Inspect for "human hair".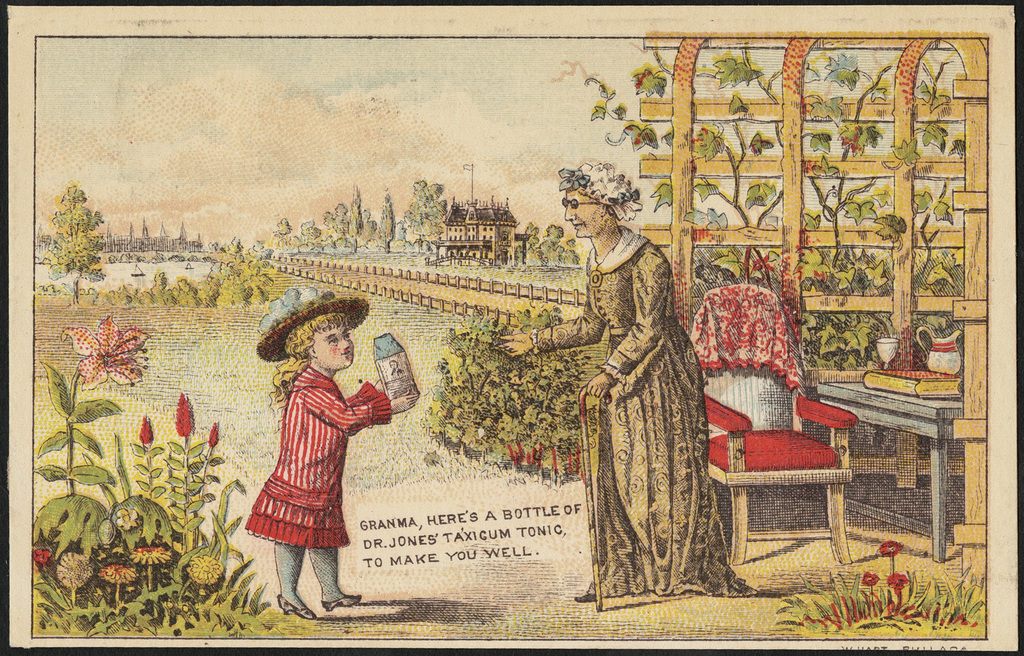
Inspection: bbox(263, 319, 350, 379).
